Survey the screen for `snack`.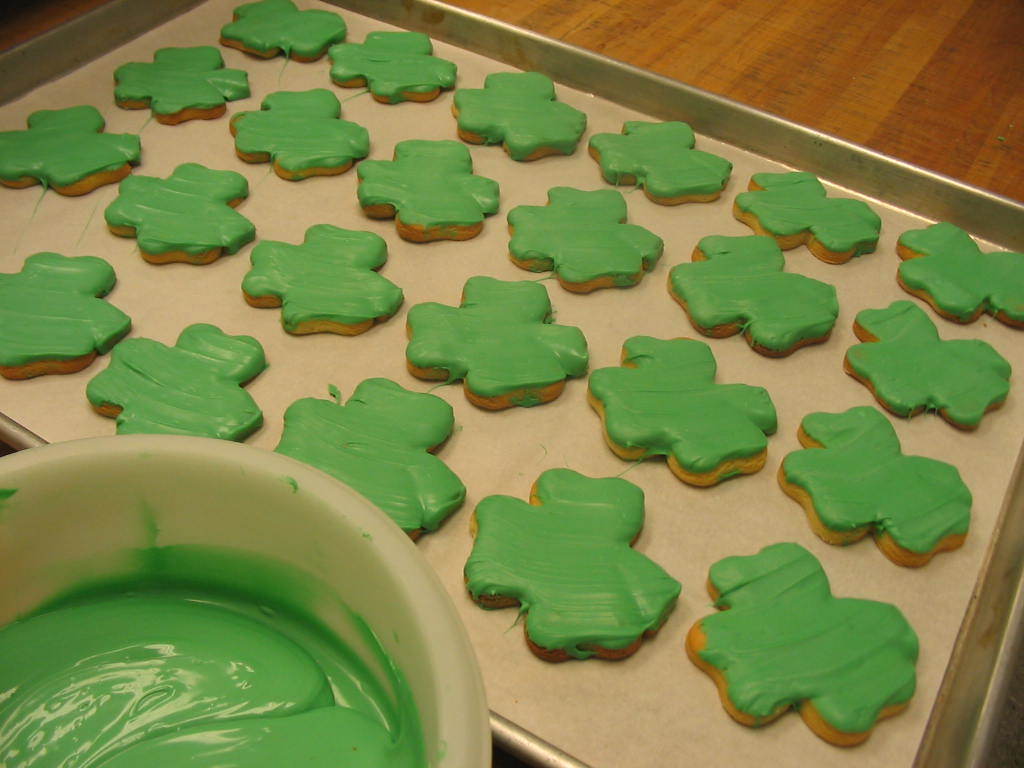
Survey found: select_region(595, 330, 773, 494).
